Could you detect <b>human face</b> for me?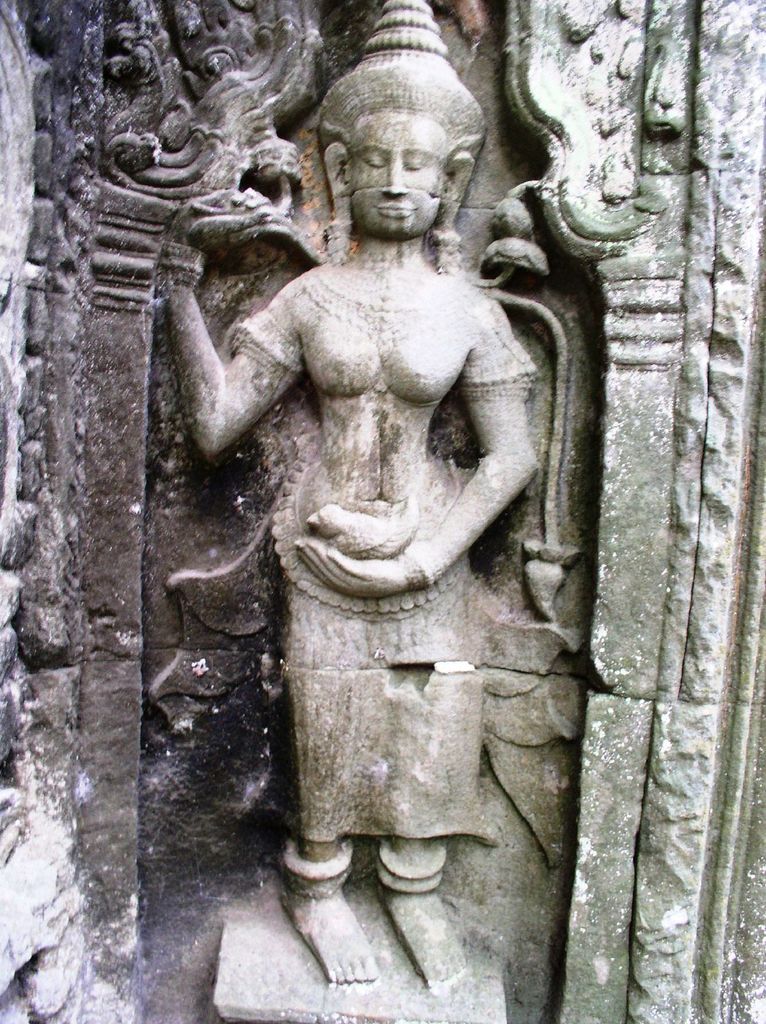
Detection result: 351, 109, 443, 225.
